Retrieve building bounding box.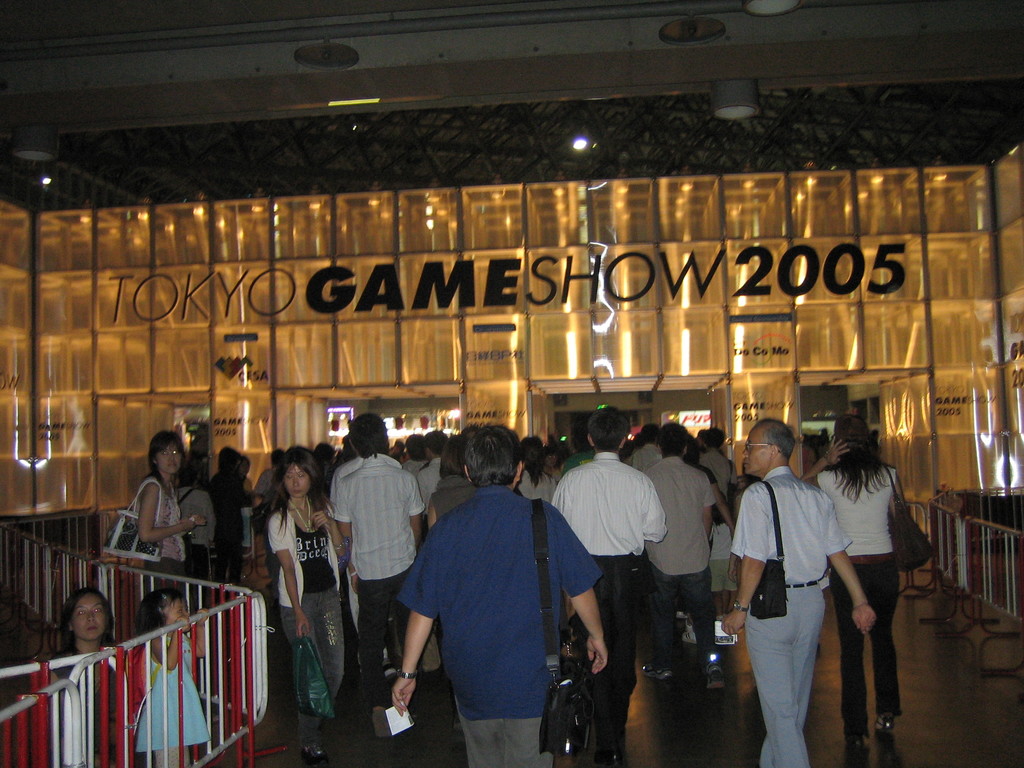
Bounding box: select_region(0, 1, 1023, 767).
